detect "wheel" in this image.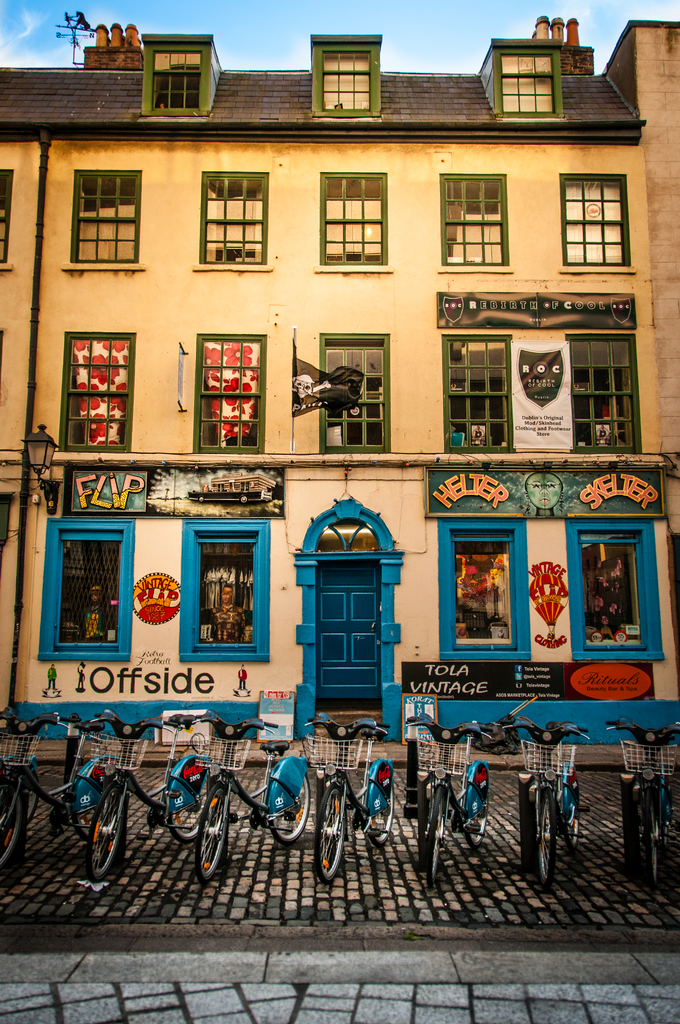
Detection: 640:784:661:877.
